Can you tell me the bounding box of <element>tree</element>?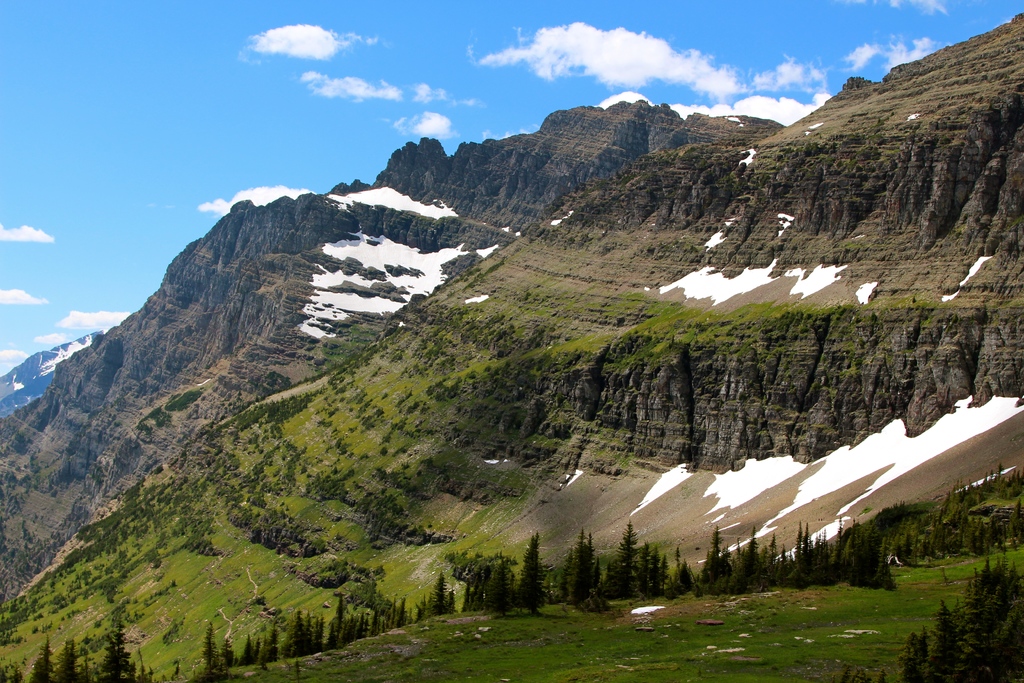
<bbox>611, 519, 639, 589</bbox>.
